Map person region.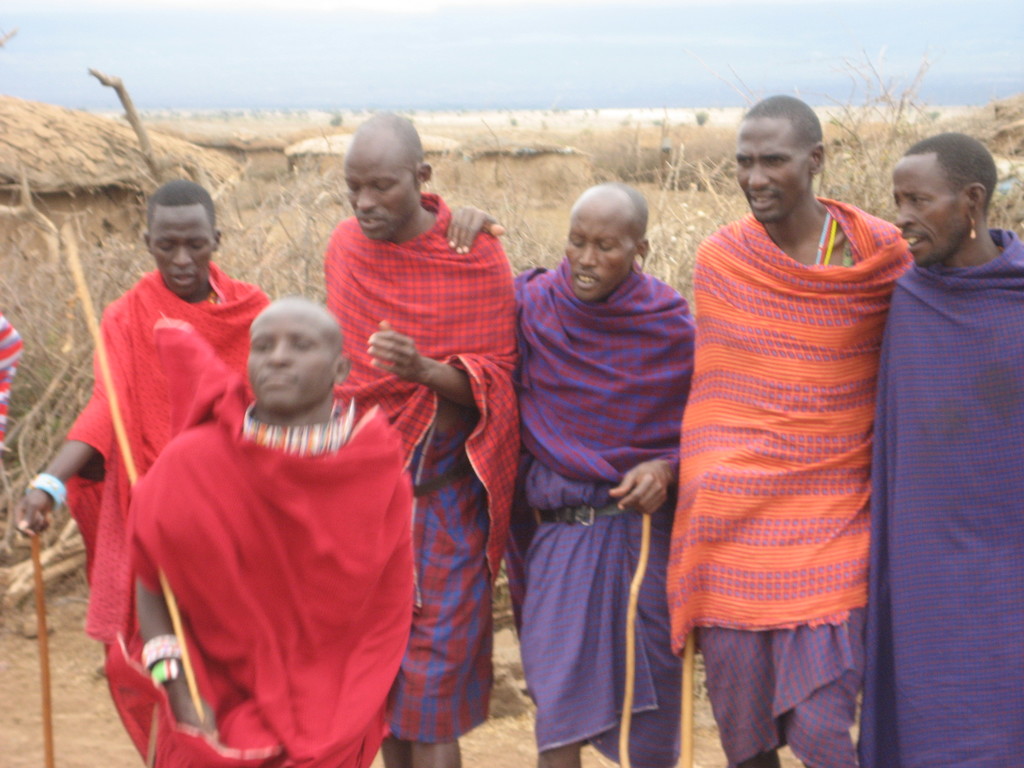
Mapped to x1=516 y1=187 x2=696 y2=767.
